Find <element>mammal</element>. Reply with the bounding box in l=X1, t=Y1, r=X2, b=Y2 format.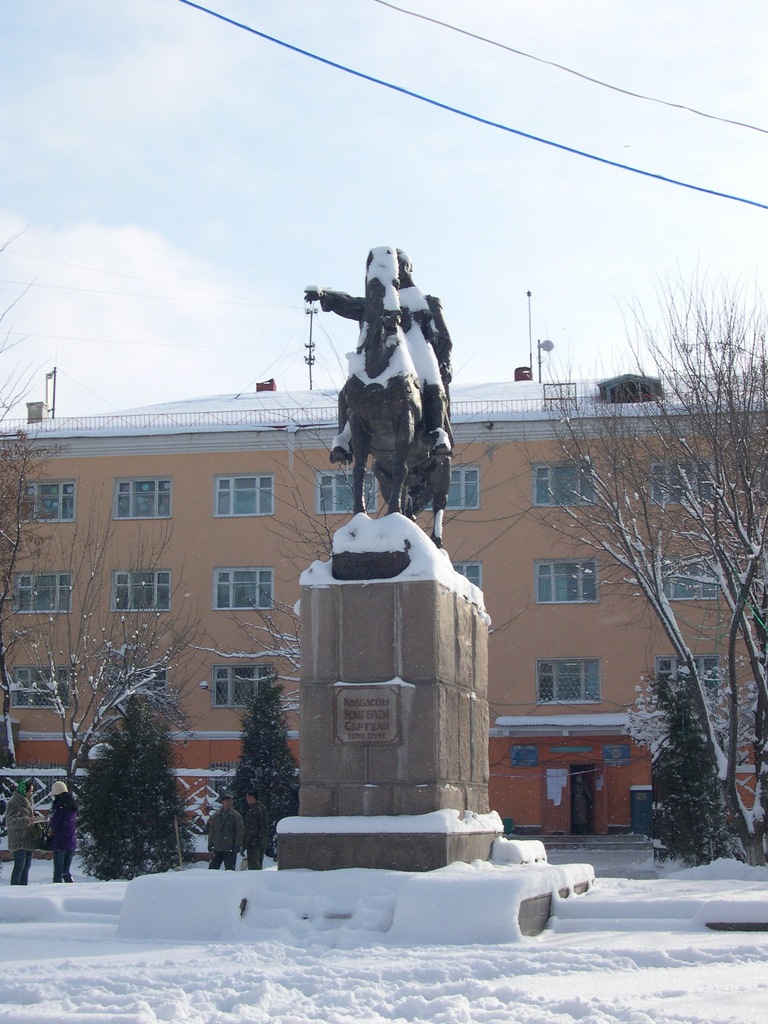
l=344, t=254, r=442, b=510.
